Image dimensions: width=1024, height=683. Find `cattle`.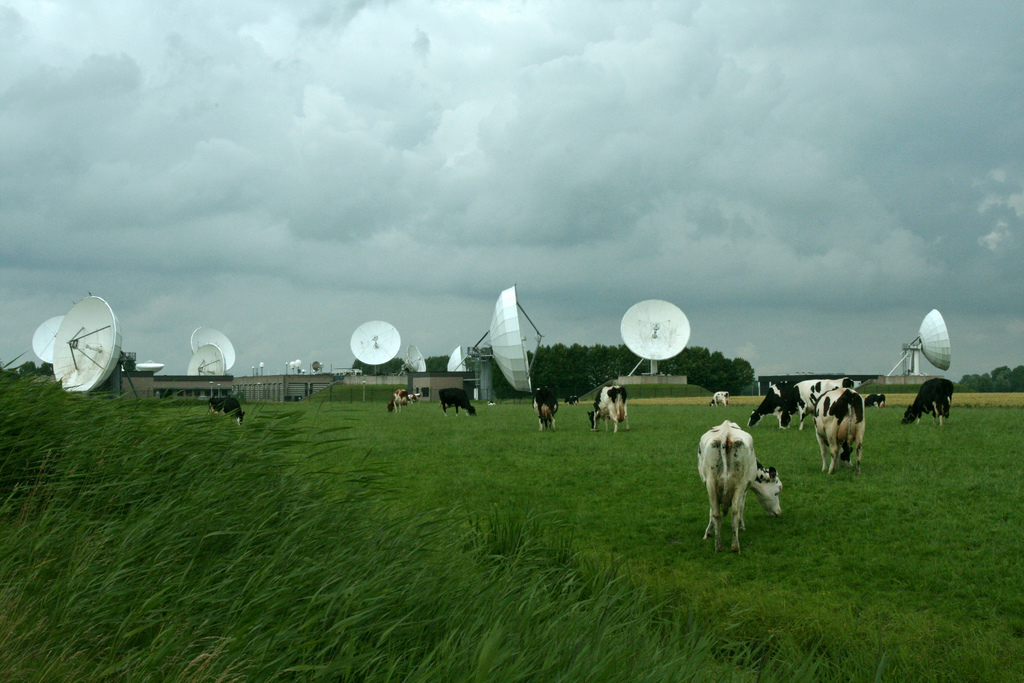
BBox(700, 417, 786, 565).
